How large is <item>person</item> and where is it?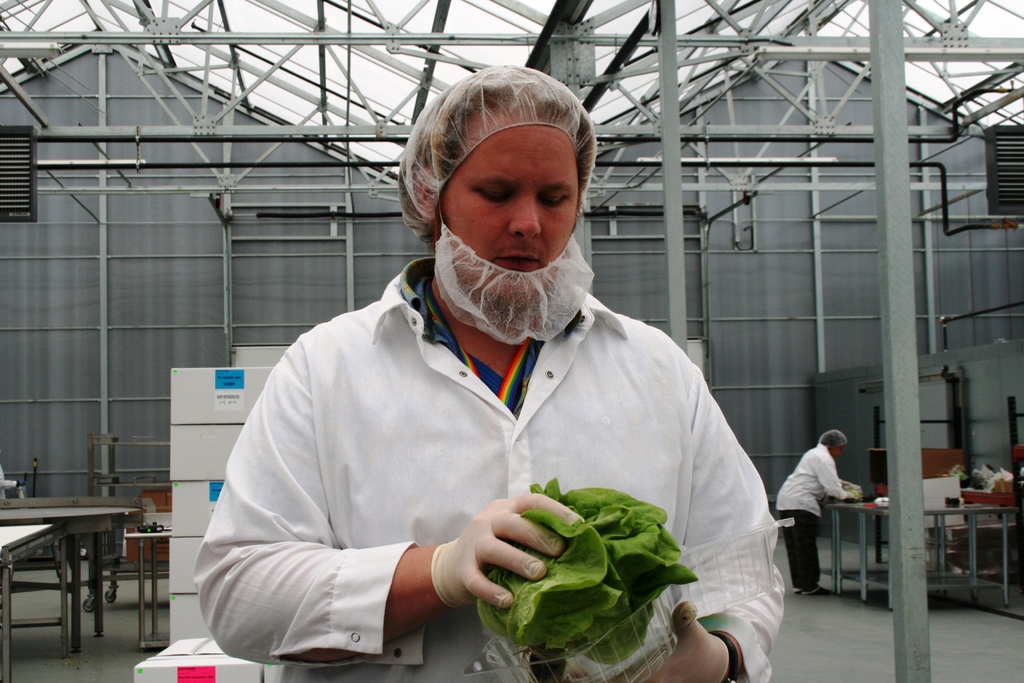
Bounding box: 196/64/788/679.
